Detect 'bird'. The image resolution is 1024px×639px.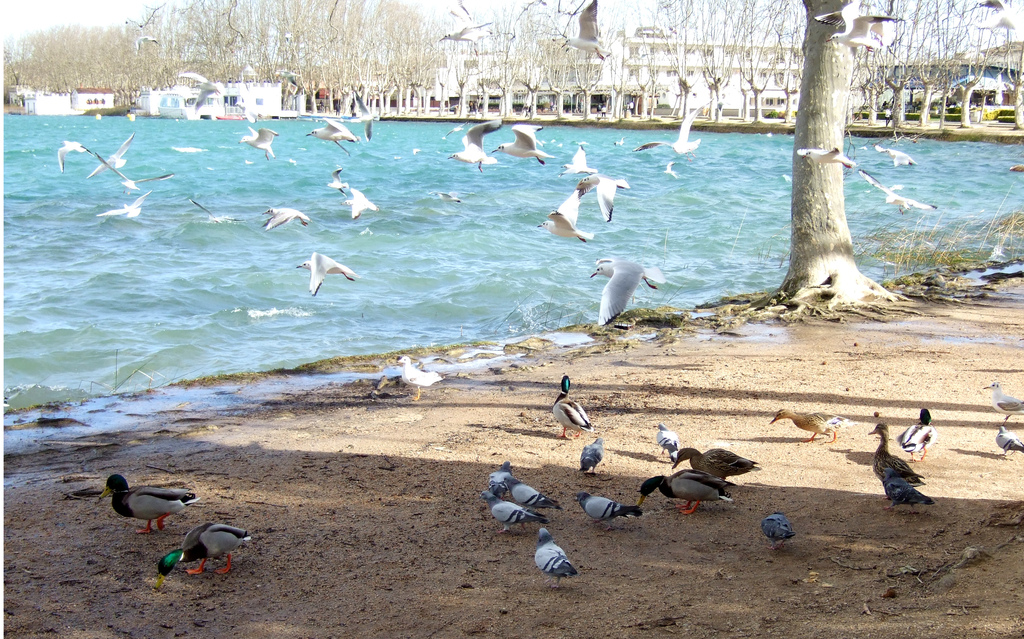
box(648, 414, 678, 460).
